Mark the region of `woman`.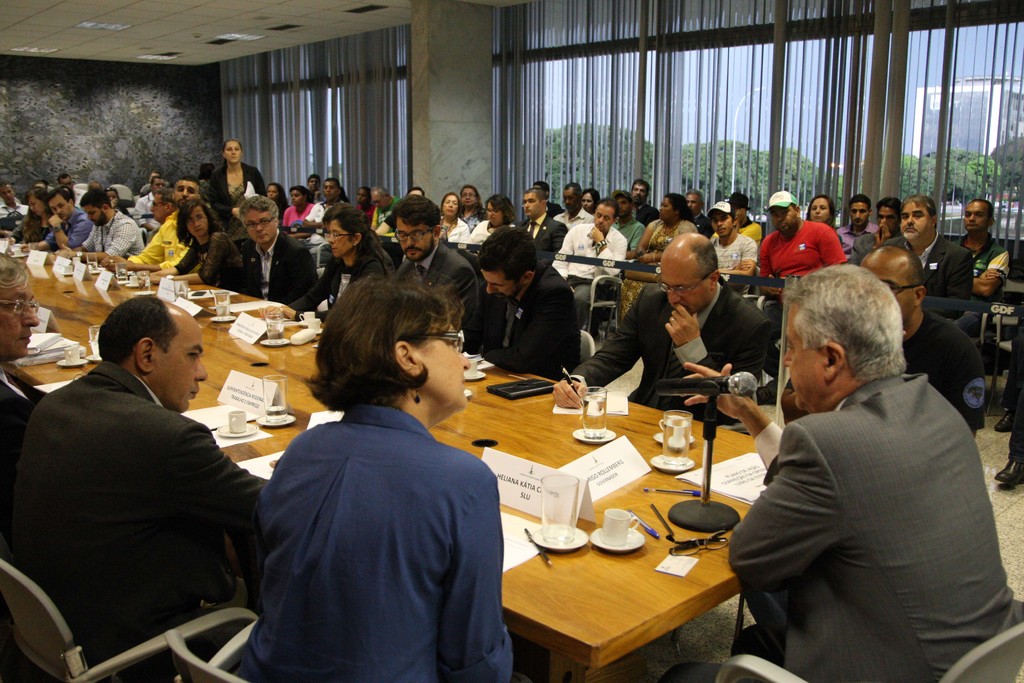
Region: detection(251, 261, 504, 682).
